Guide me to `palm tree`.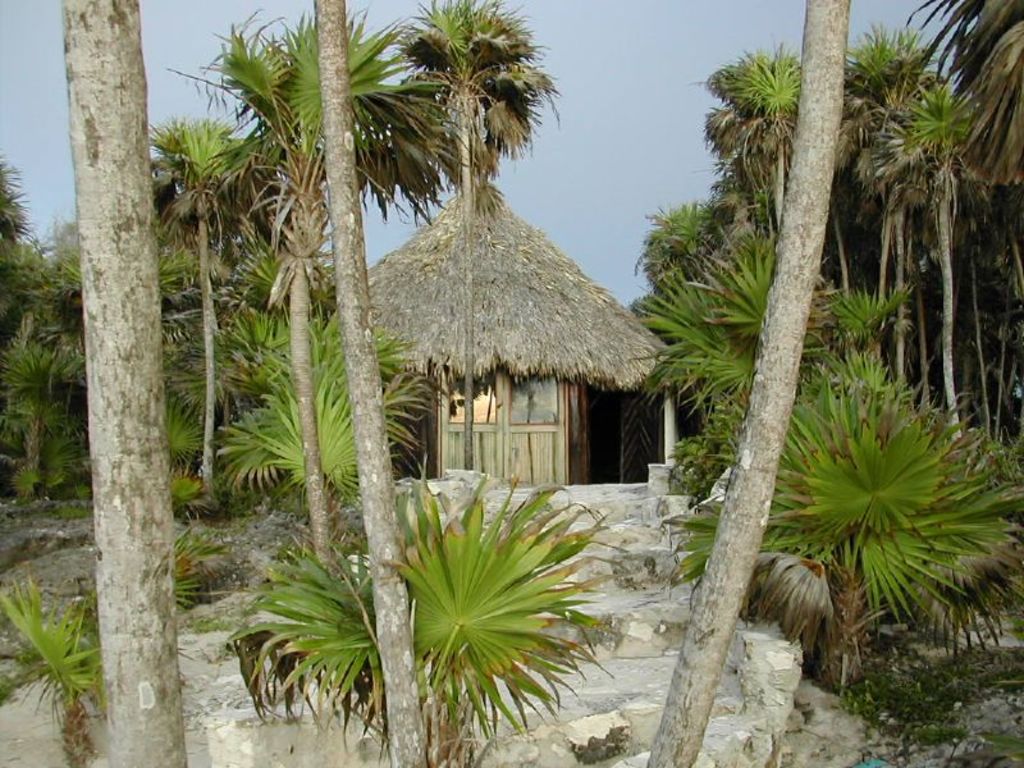
Guidance: [left=275, top=481, right=582, bottom=735].
